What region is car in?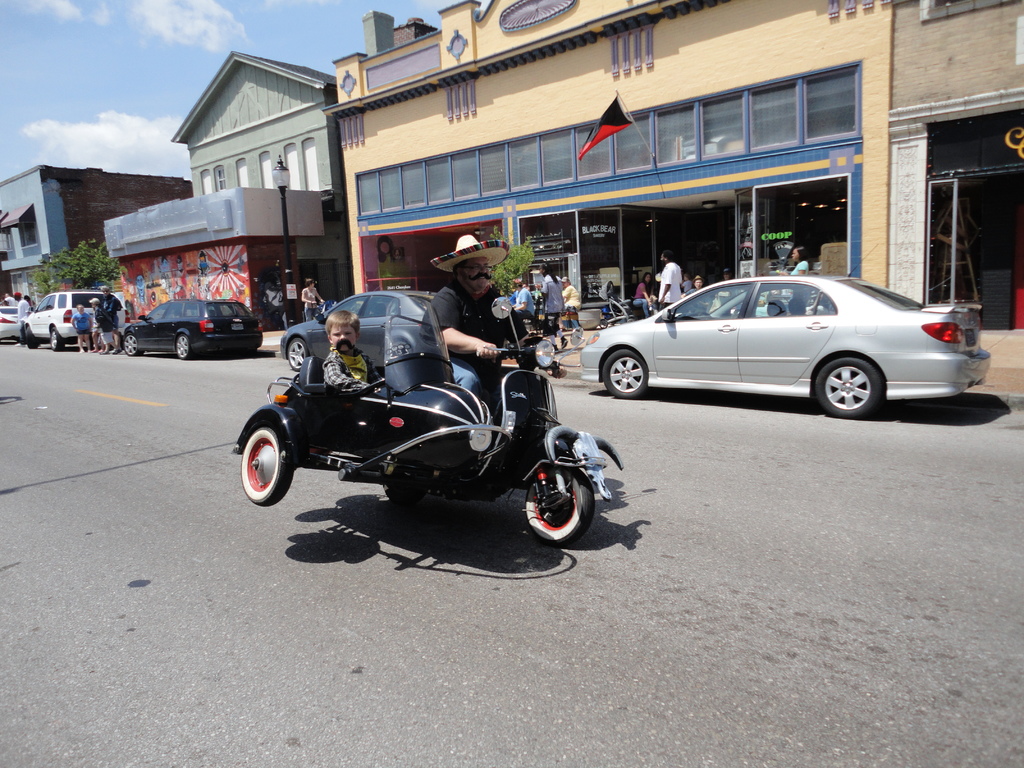
left=280, top=283, right=433, bottom=378.
